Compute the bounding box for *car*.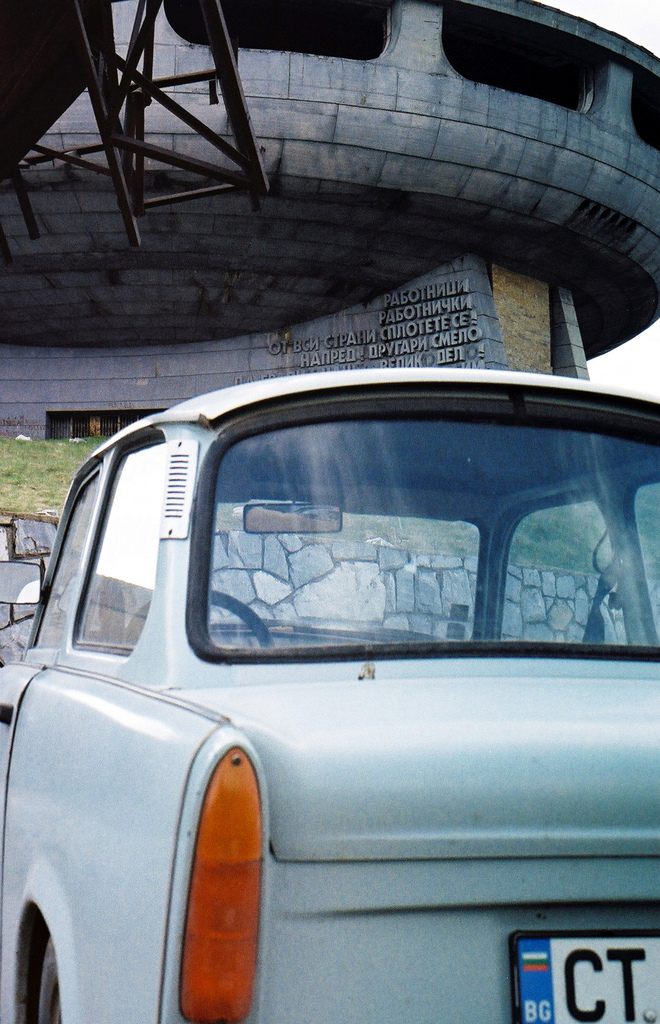
0:364:659:1021.
